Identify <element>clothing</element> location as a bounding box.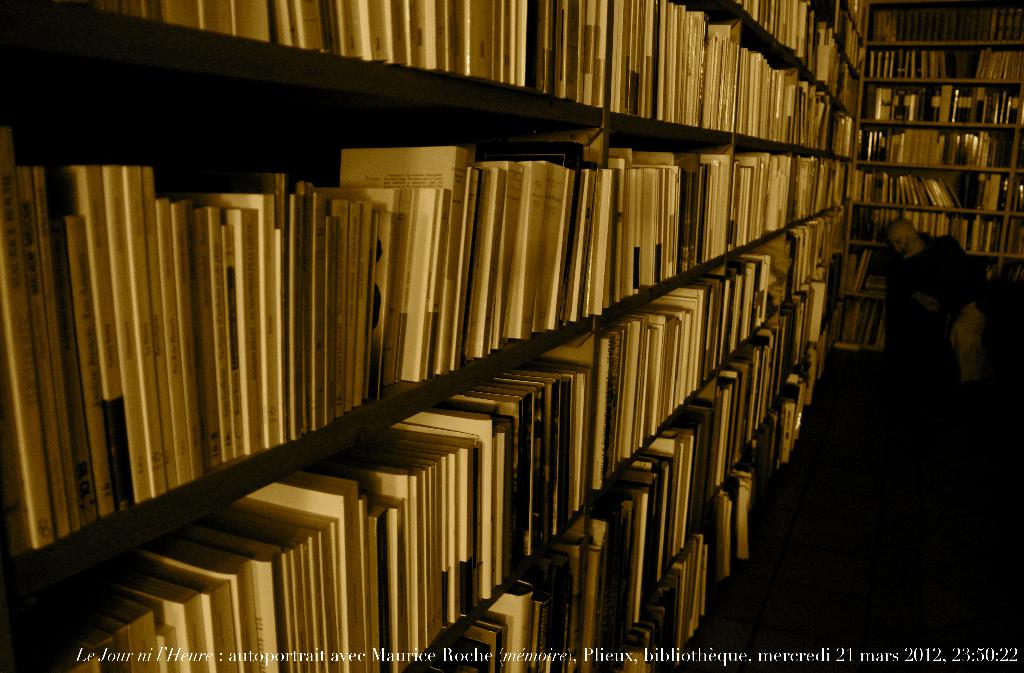
881:229:980:372.
